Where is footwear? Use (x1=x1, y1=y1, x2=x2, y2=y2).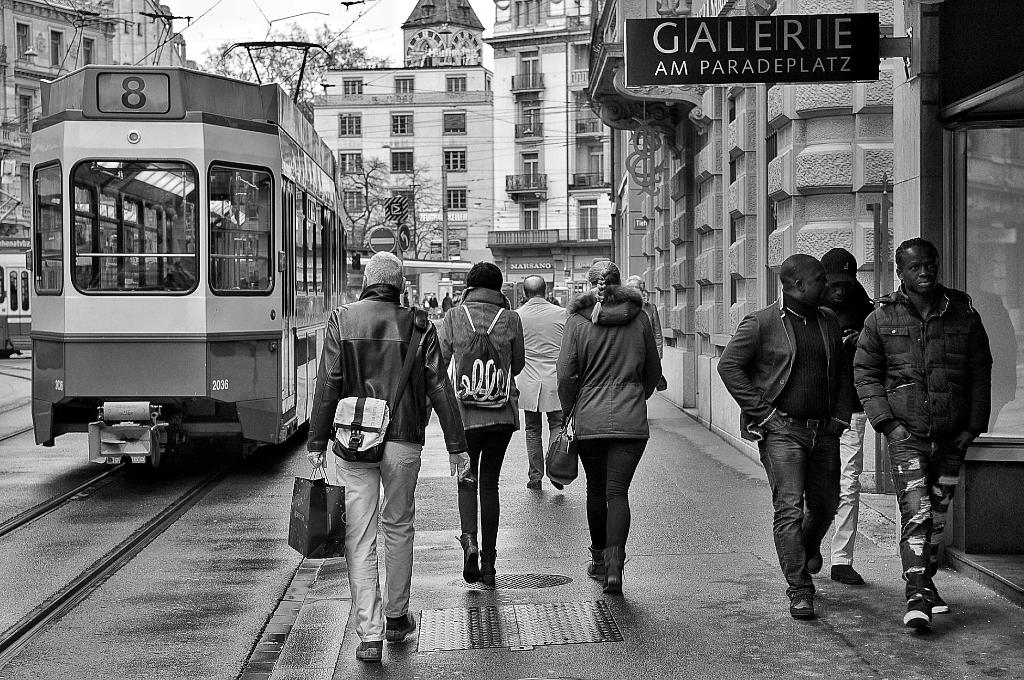
(x1=932, y1=592, x2=949, y2=613).
